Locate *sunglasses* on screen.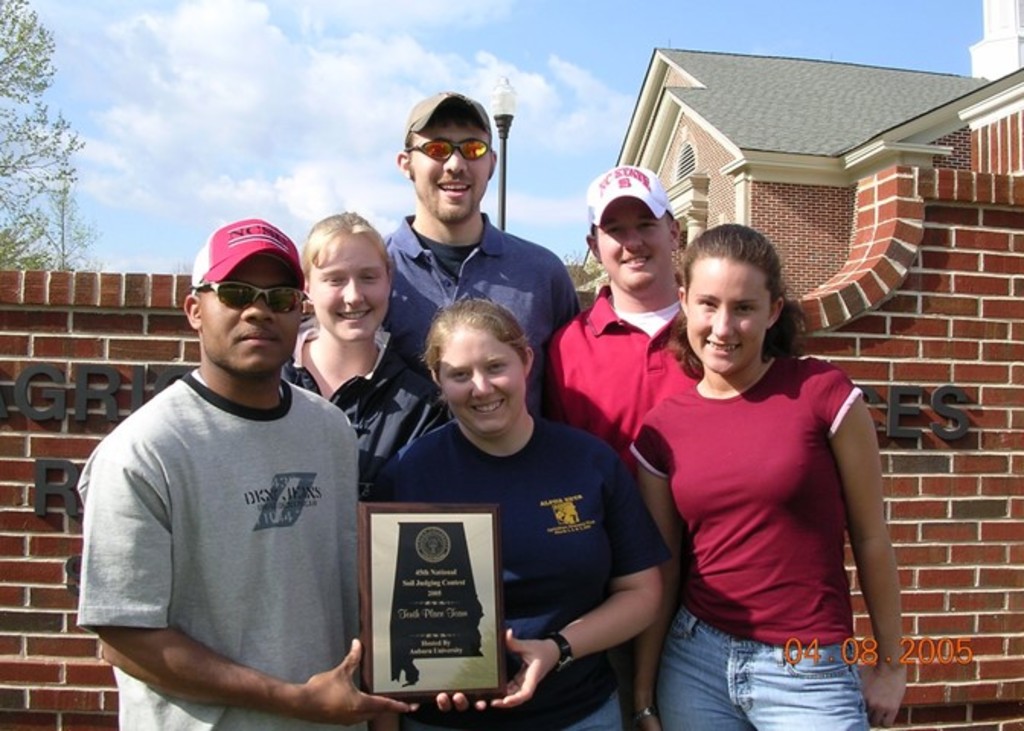
On screen at 408, 139, 494, 164.
